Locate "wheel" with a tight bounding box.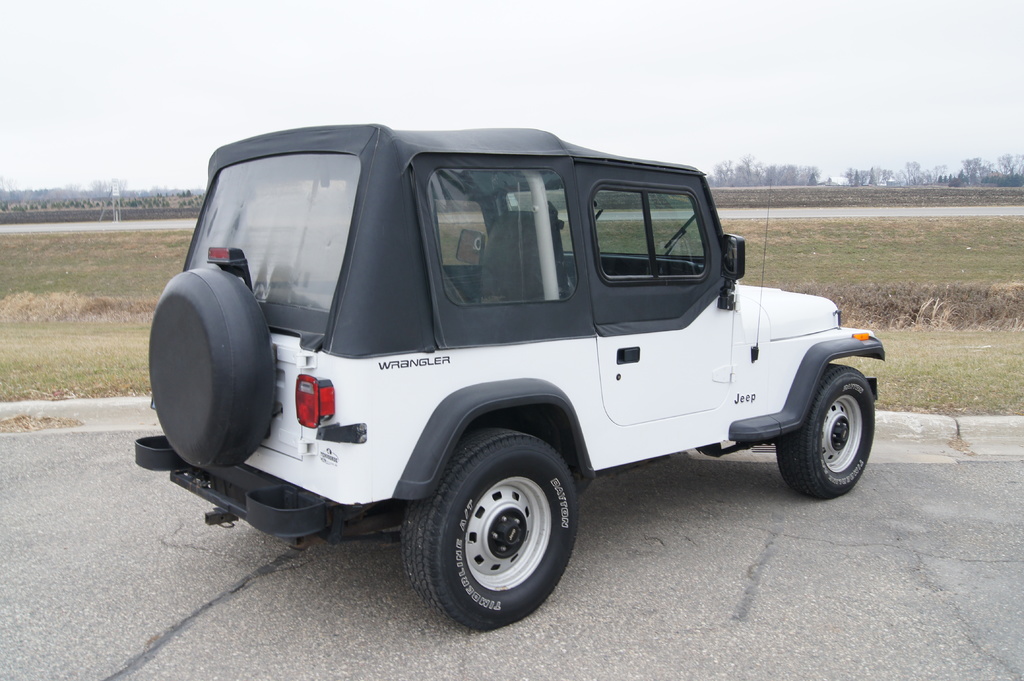
<box>777,362,874,501</box>.
